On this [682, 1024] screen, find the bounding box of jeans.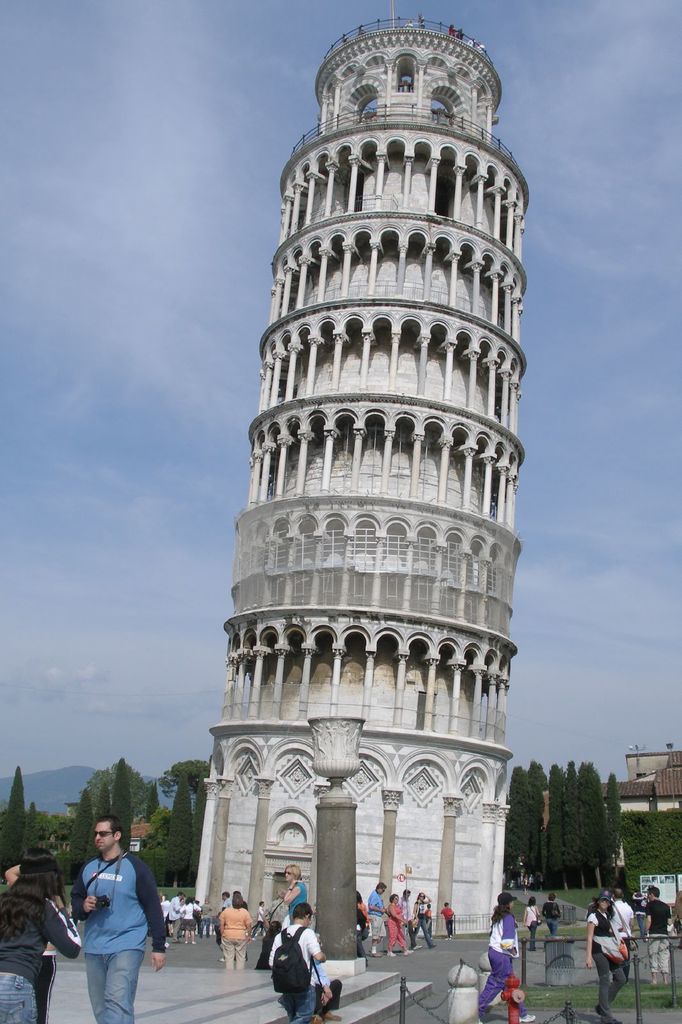
Bounding box: locate(368, 913, 384, 937).
